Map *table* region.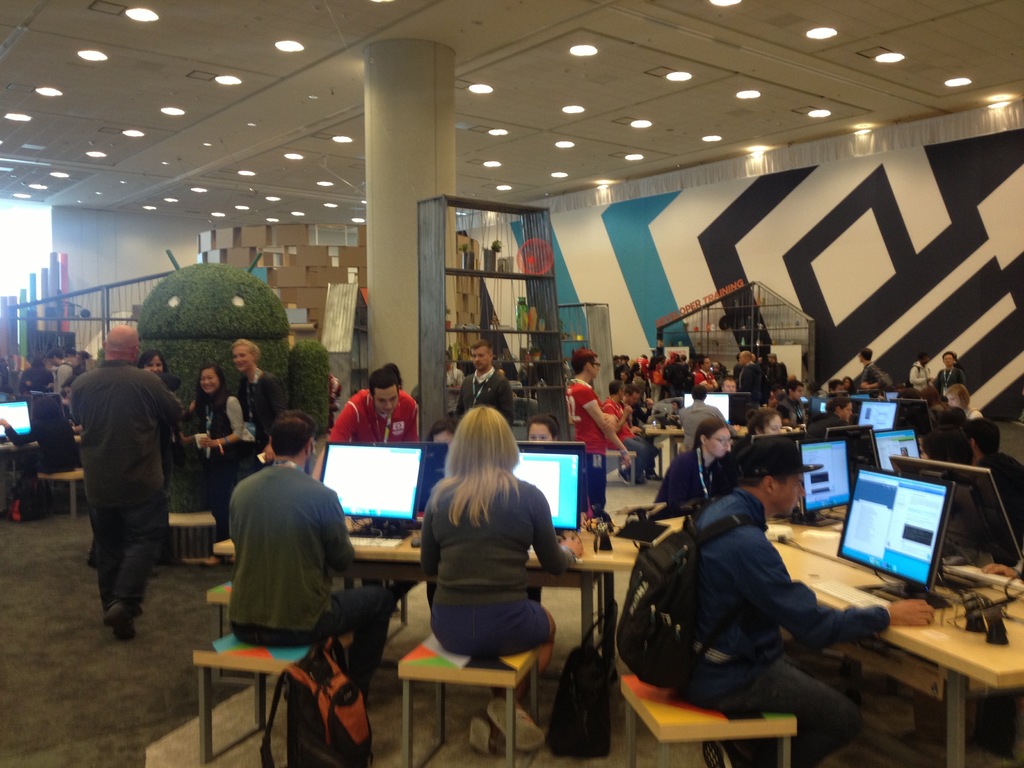
Mapped to rect(772, 530, 1023, 767).
